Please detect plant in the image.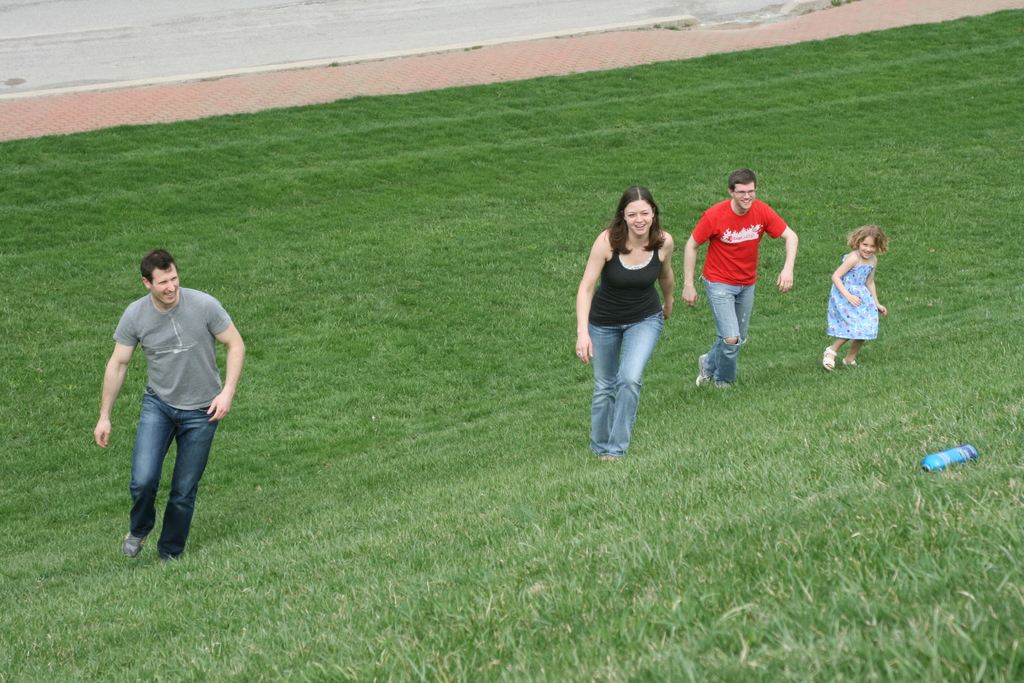
{"left": 0, "top": 4, "right": 1023, "bottom": 682}.
